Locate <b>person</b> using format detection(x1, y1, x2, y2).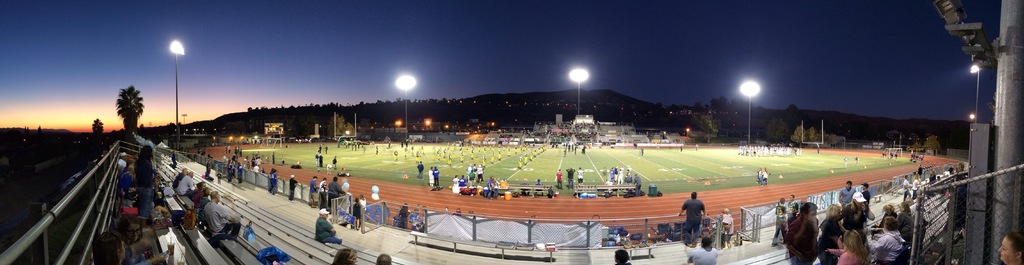
detection(839, 191, 876, 233).
